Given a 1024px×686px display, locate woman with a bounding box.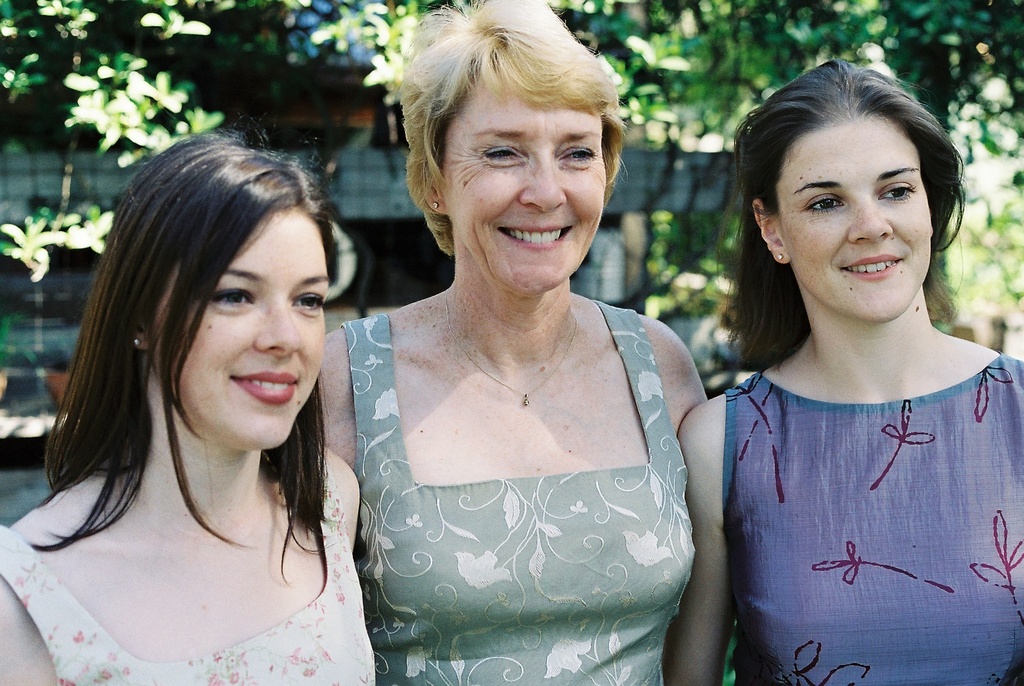
Located: l=661, t=59, r=1023, b=685.
